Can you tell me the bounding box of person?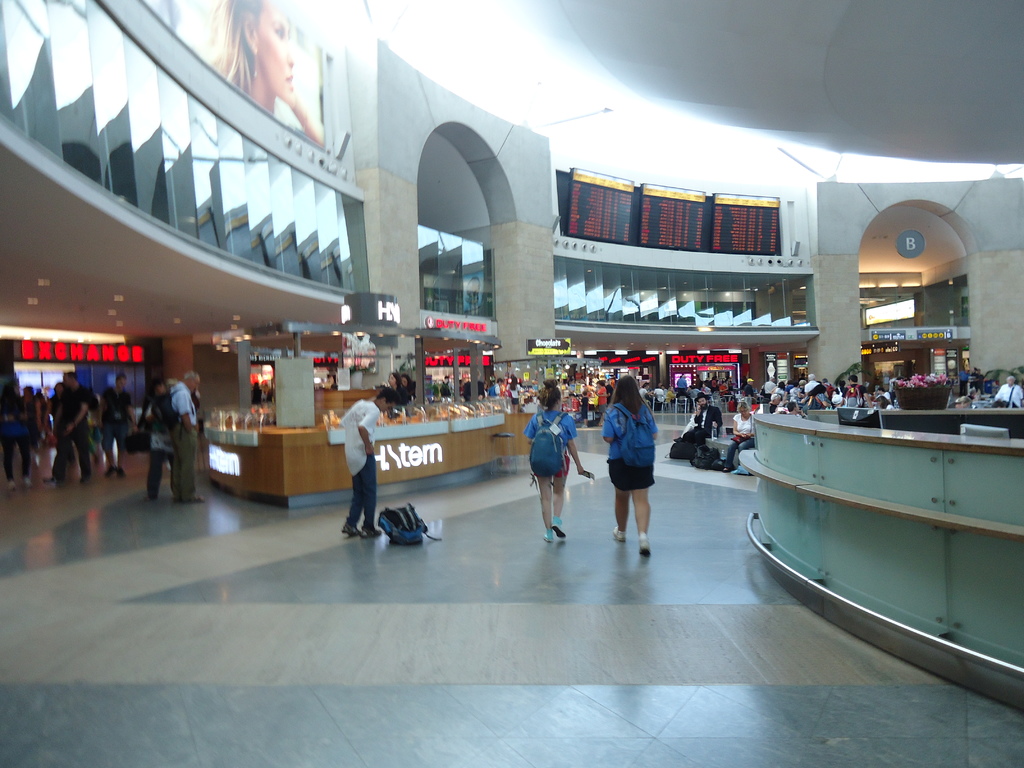
(525, 383, 598, 541).
